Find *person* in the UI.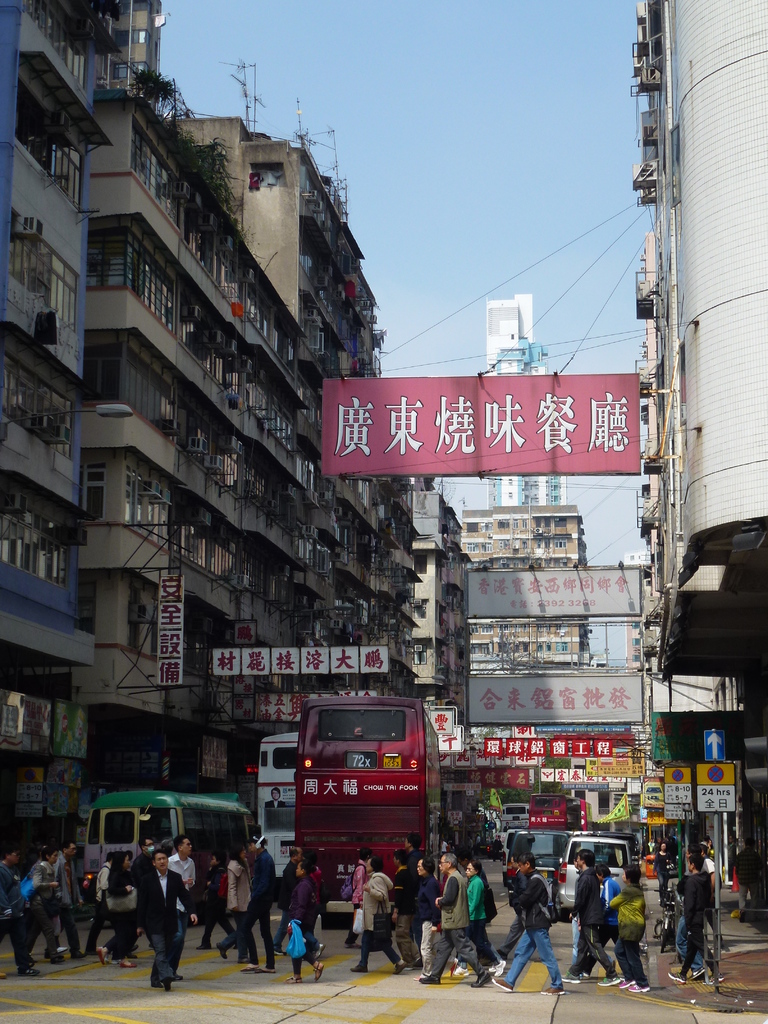
UI element at <bbox>165, 833, 195, 979</bbox>.
